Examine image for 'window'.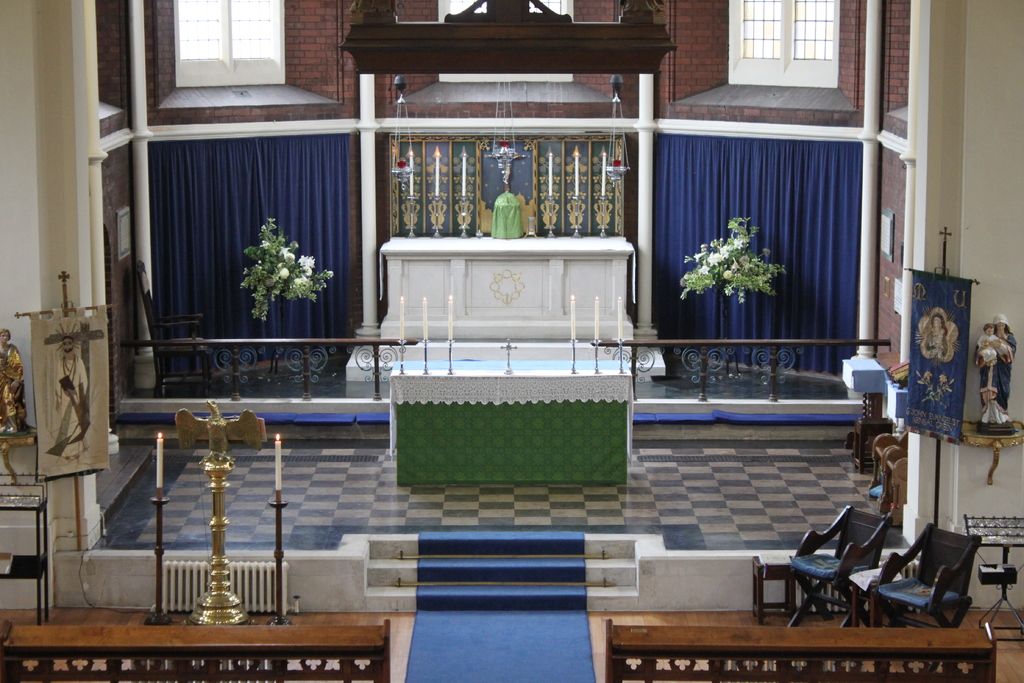
Examination result: [174,0,284,89].
